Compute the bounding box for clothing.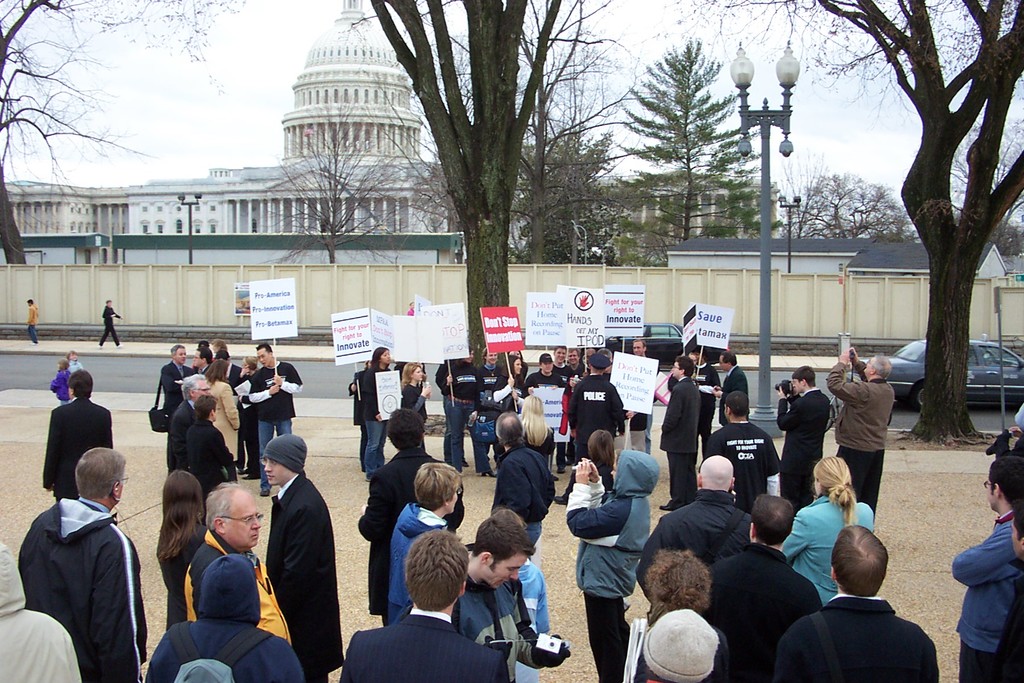
<region>333, 613, 504, 682</region>.
